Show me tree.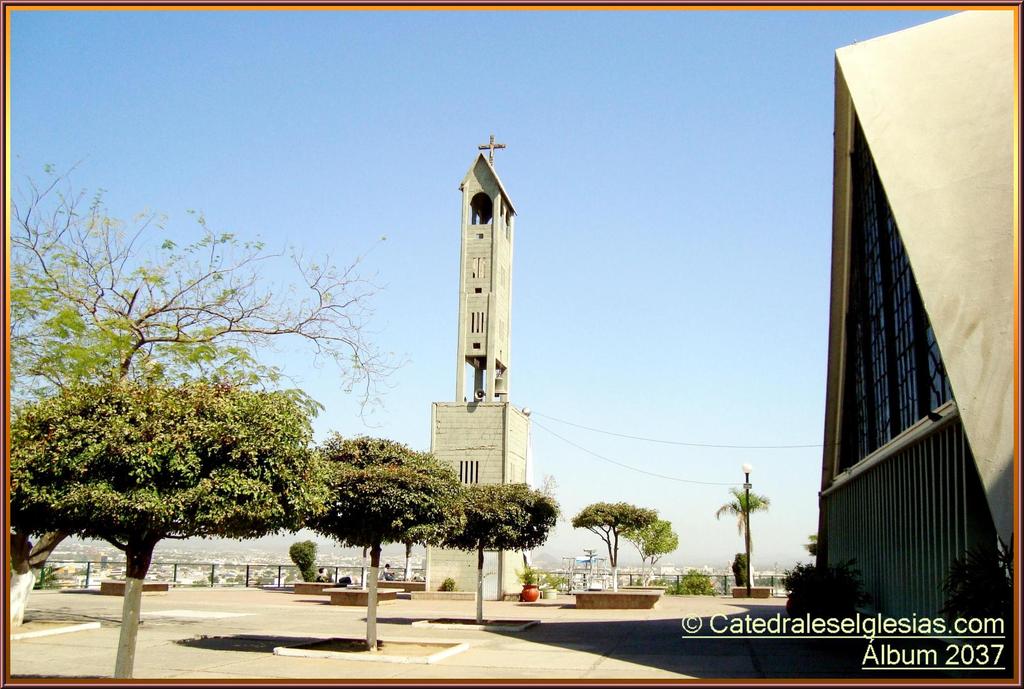
tree is here: bbox=(572, 496, 656, 572).
